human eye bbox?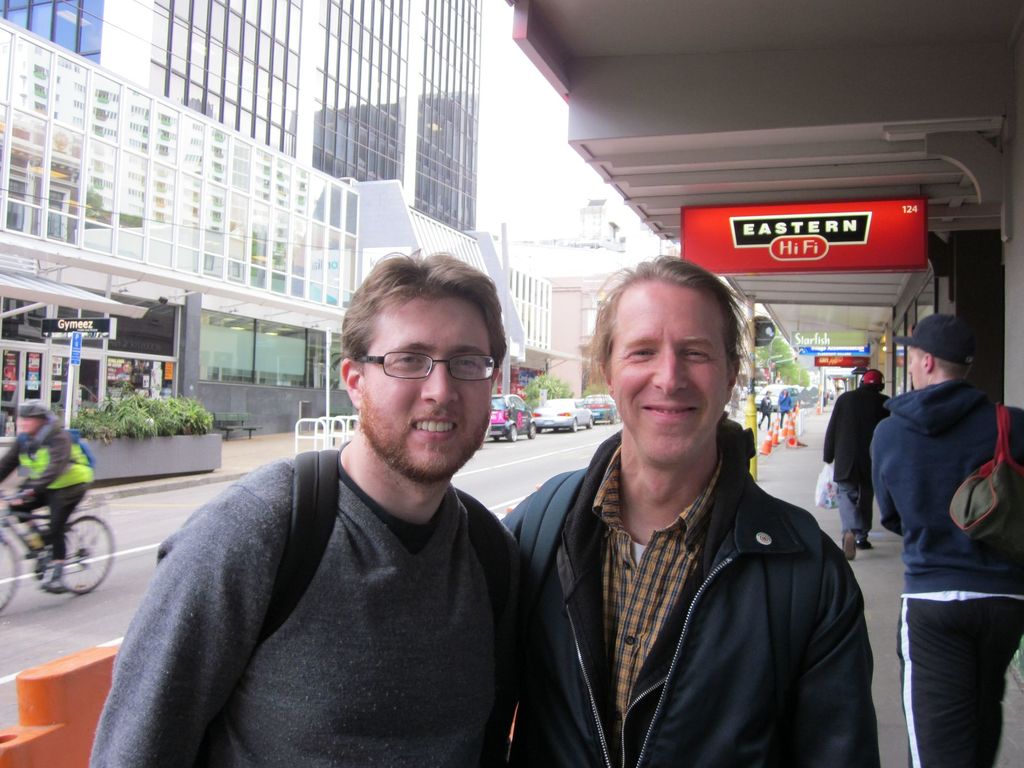
bbox=(453, 357, 483, 374)
